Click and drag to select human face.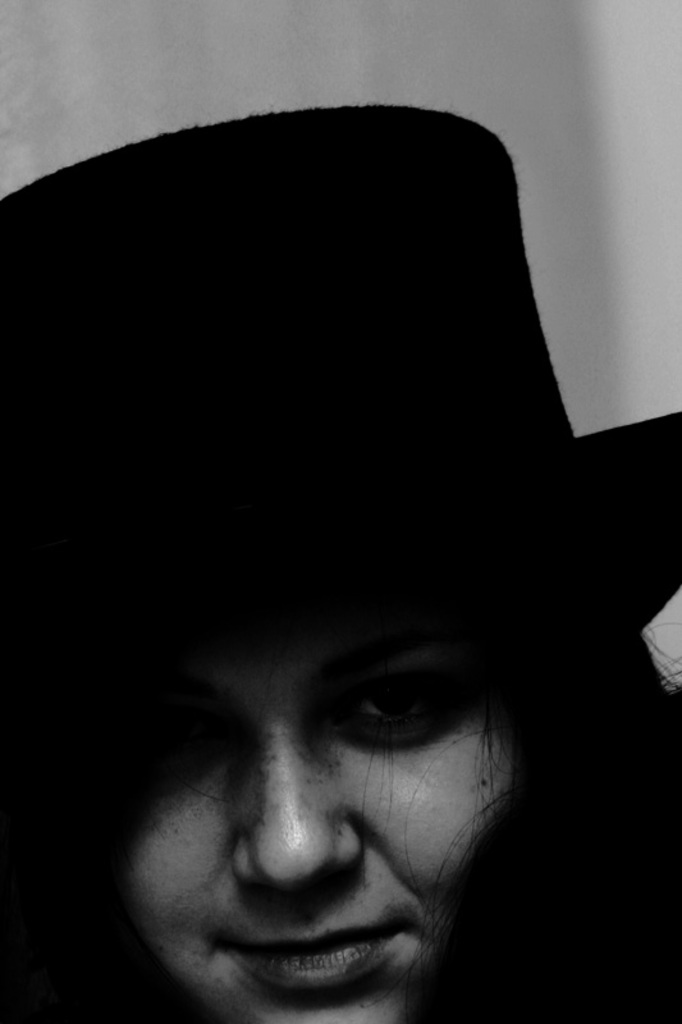
Selection: <bbox>116, 607, 507, 1023</bbox>.
